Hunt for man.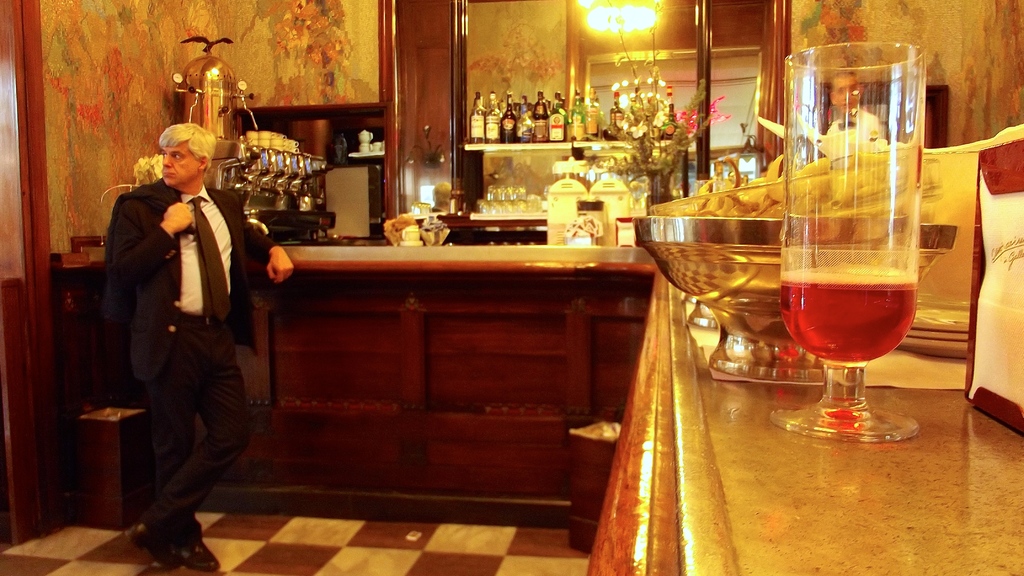
Hunted down at pyautogui.locateOnScreen(95, 91, 273, 575).
